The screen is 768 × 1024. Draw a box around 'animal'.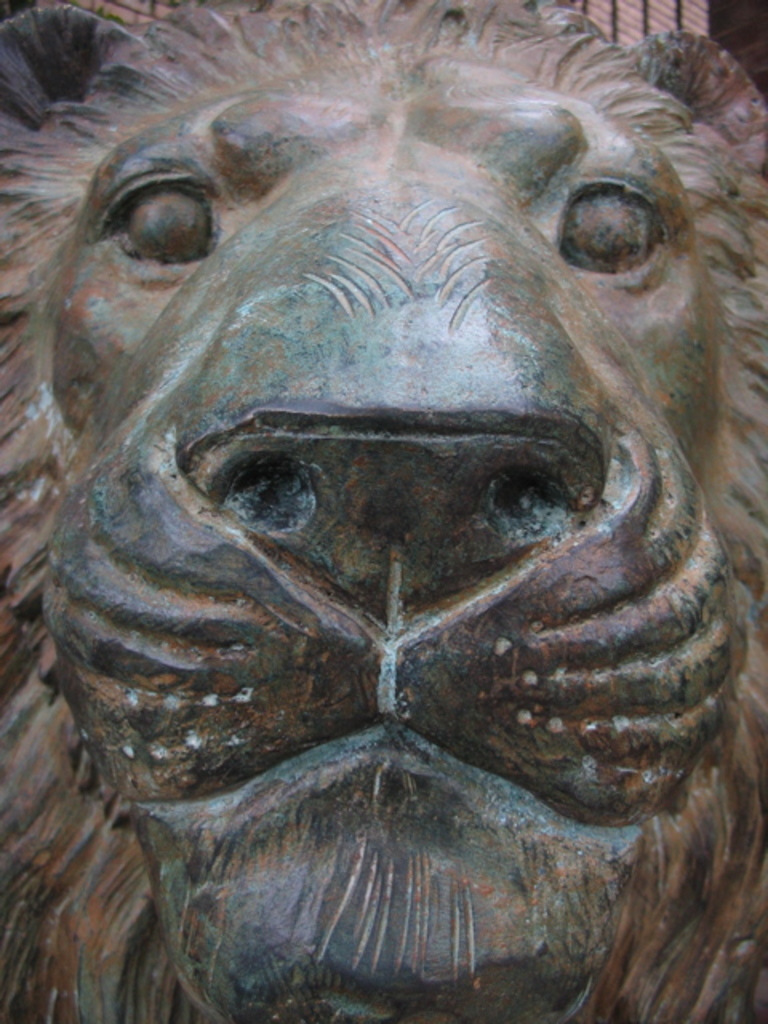
[left=19, top=0, right=766, bottom=1022].
